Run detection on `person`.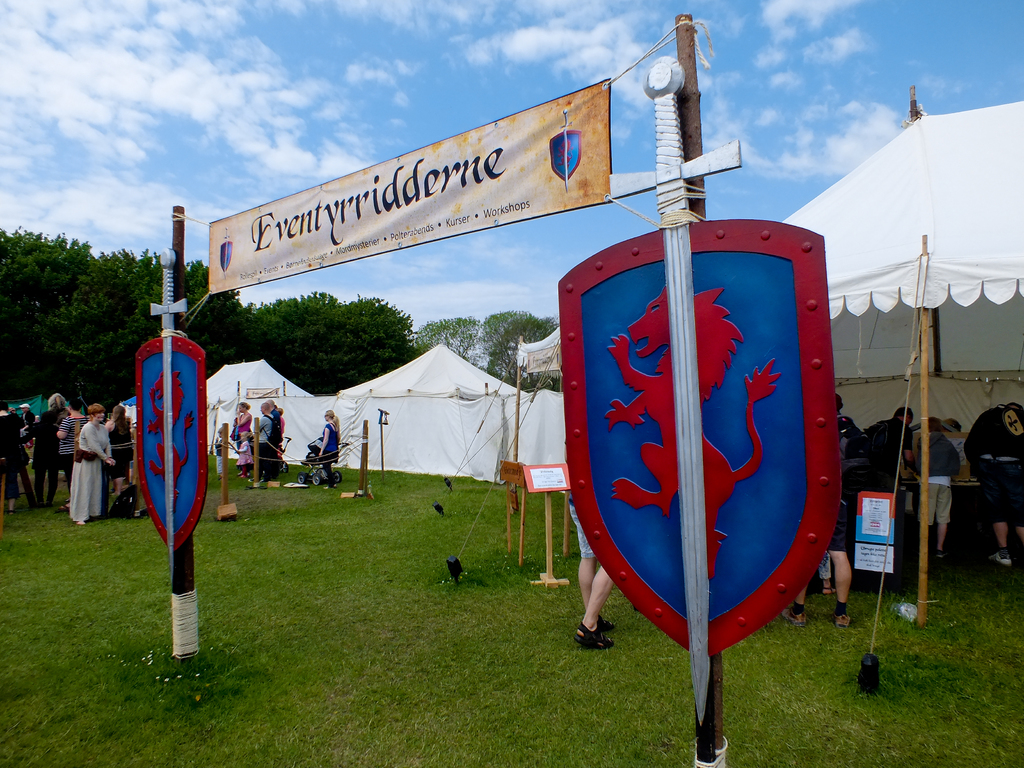
Result: <region>69, 408, 113, 527</region>.
